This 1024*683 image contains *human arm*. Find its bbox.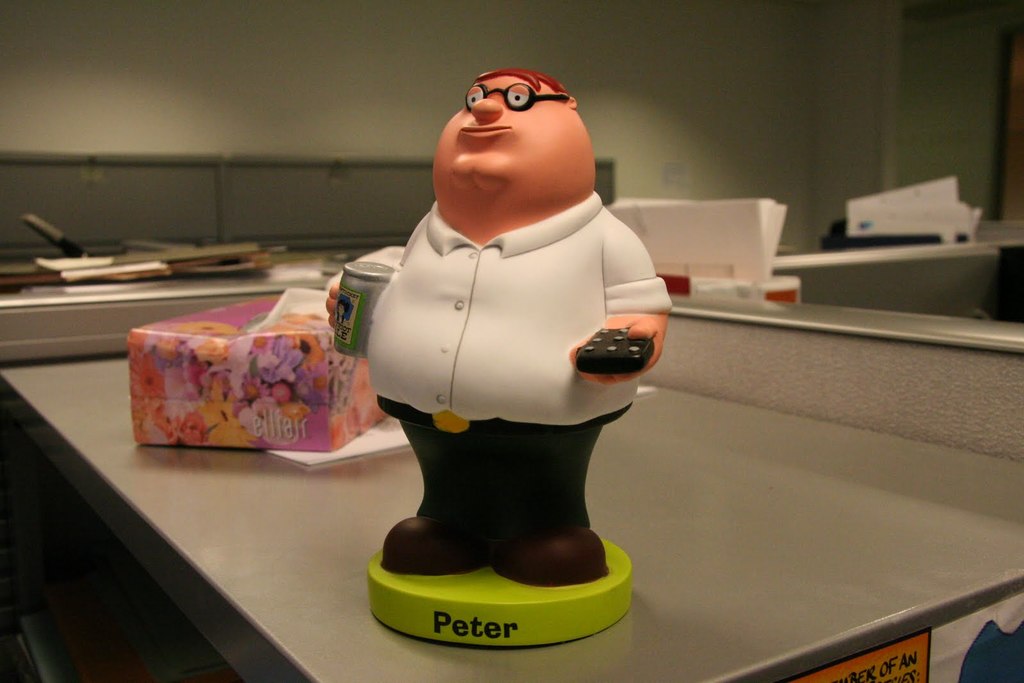
321, 277, 342, 332.
